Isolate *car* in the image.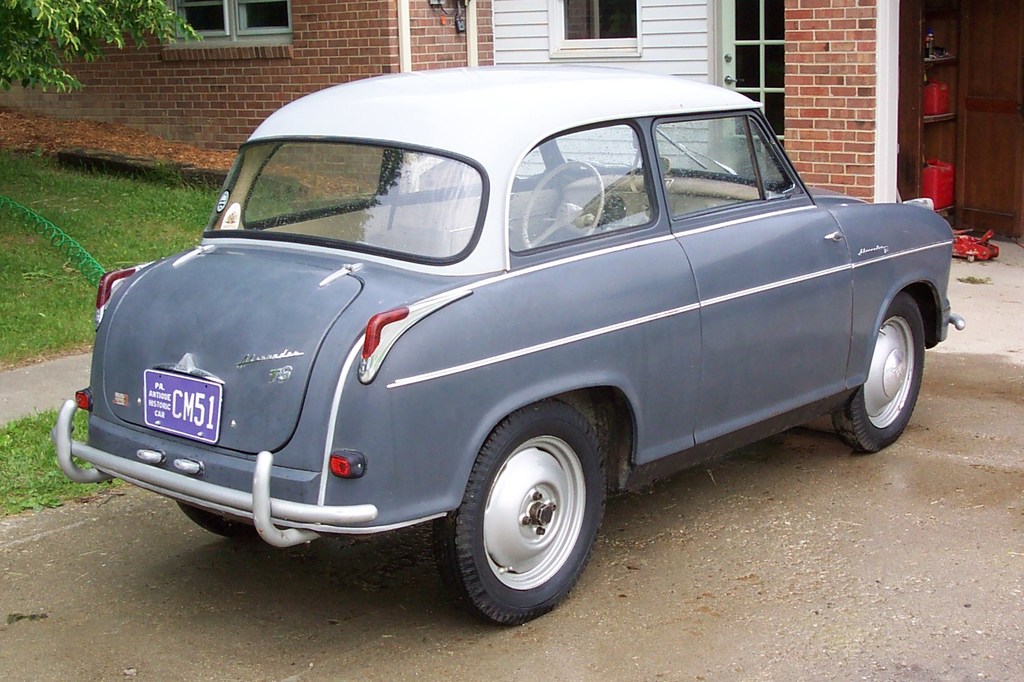
Isolated region: 53/64/965/630.
